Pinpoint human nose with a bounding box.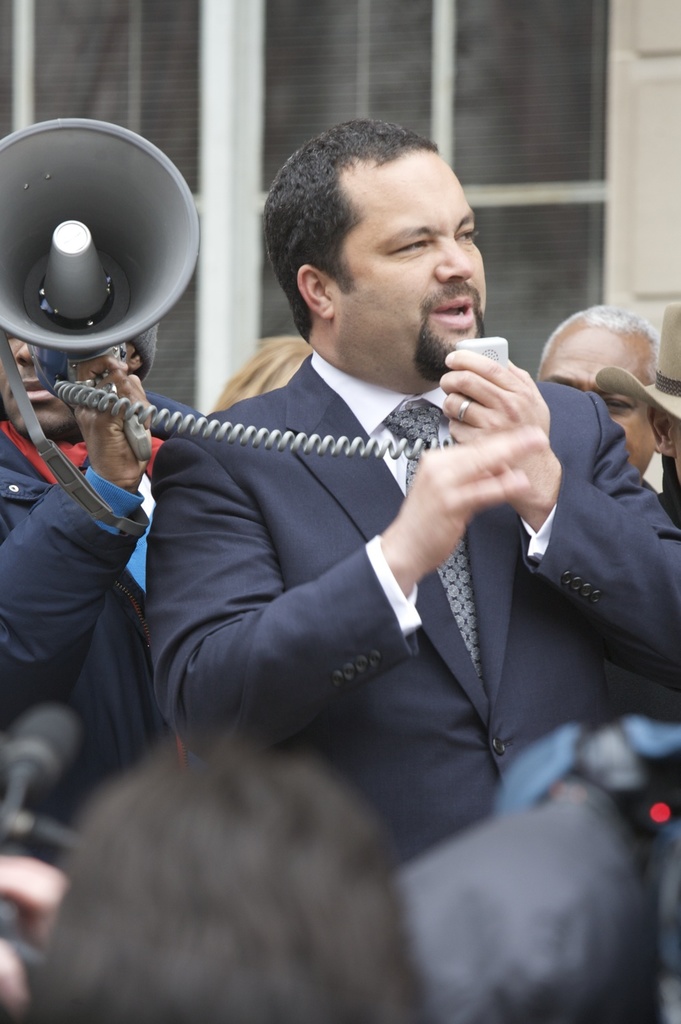
<bbox>433, 232, 477, 286</bbox>.
